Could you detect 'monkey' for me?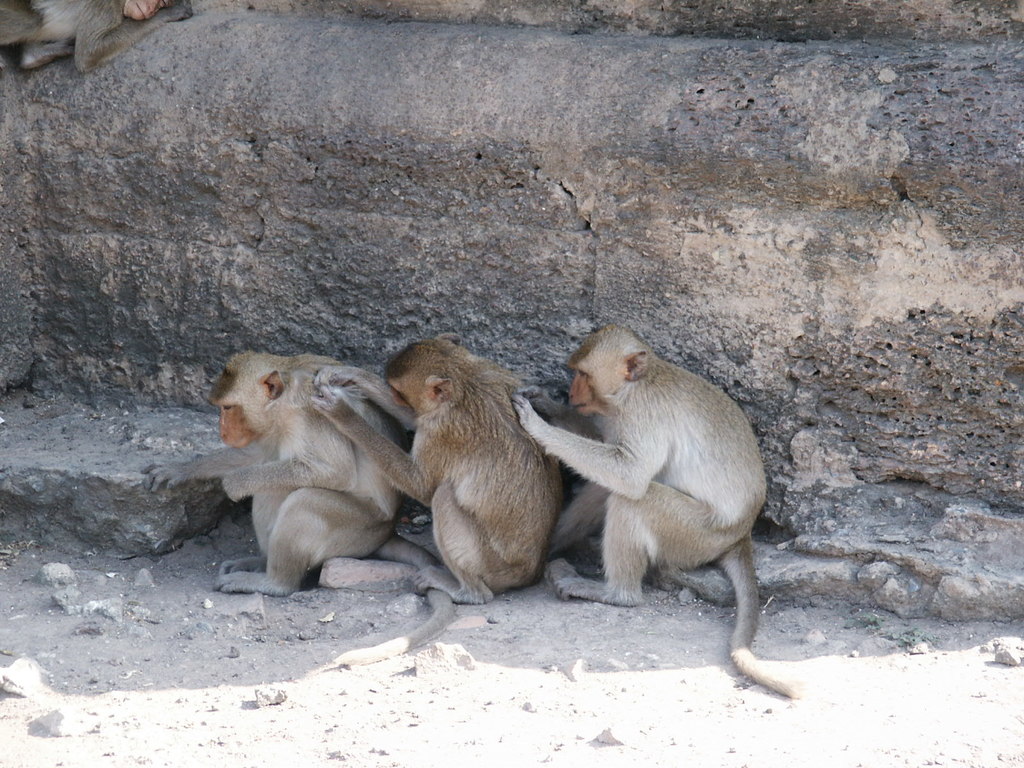
Detection result: 308, 329, 573, 605.
